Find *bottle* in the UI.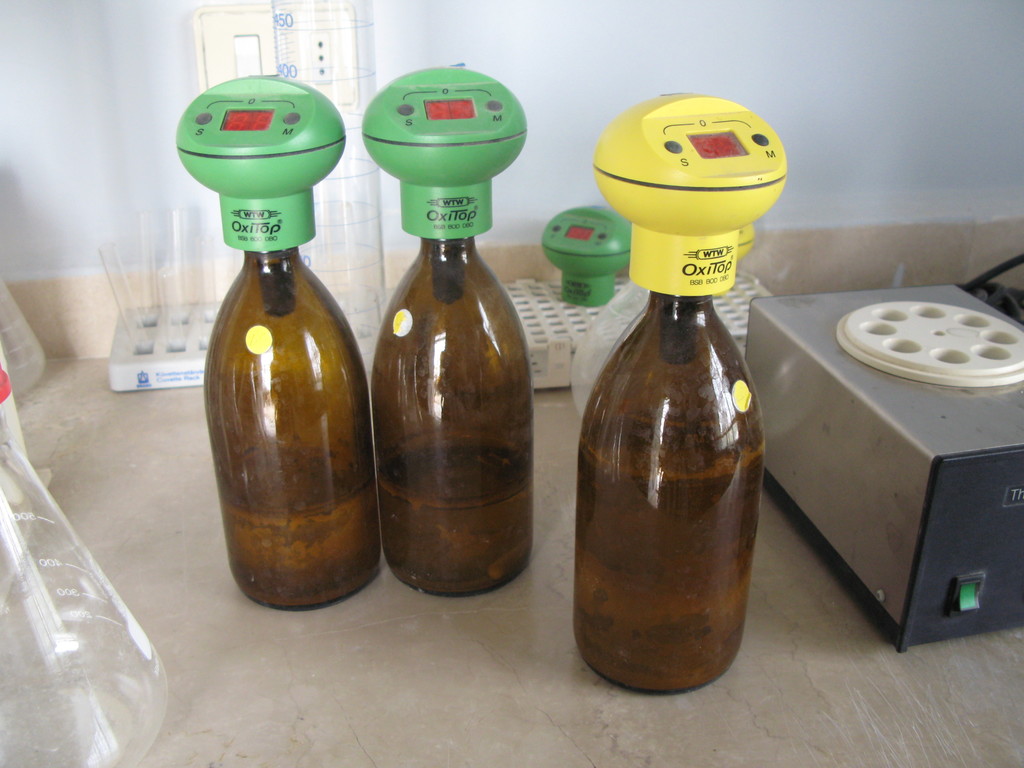
UI element at 577:296:765:698.
